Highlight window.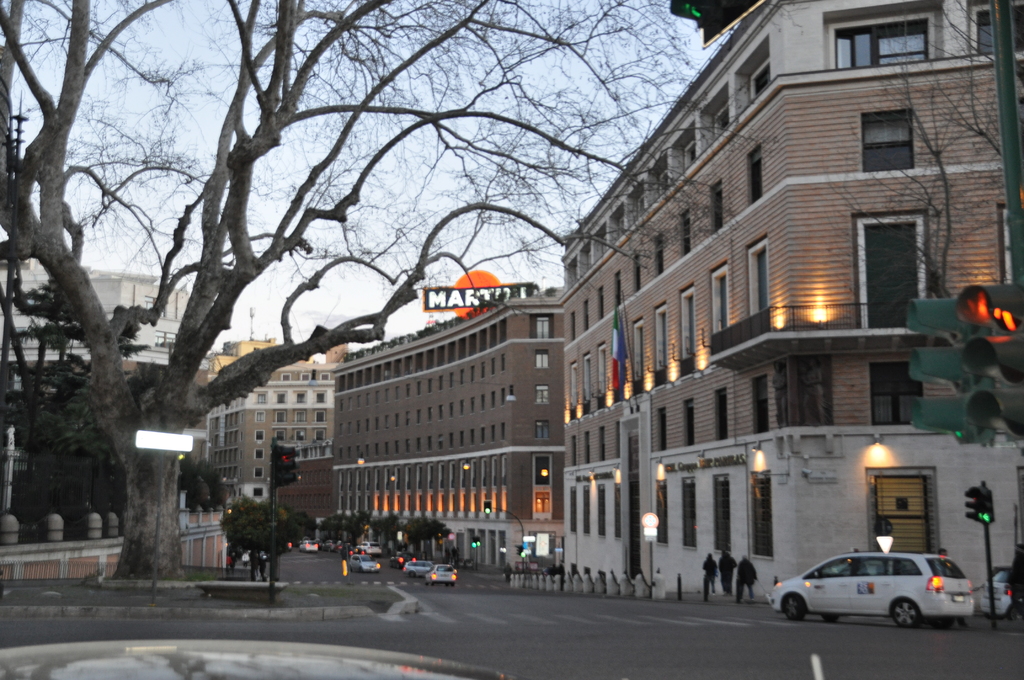
Highlighted region: (x1=532, y1=387, x2=548, y2=403).
